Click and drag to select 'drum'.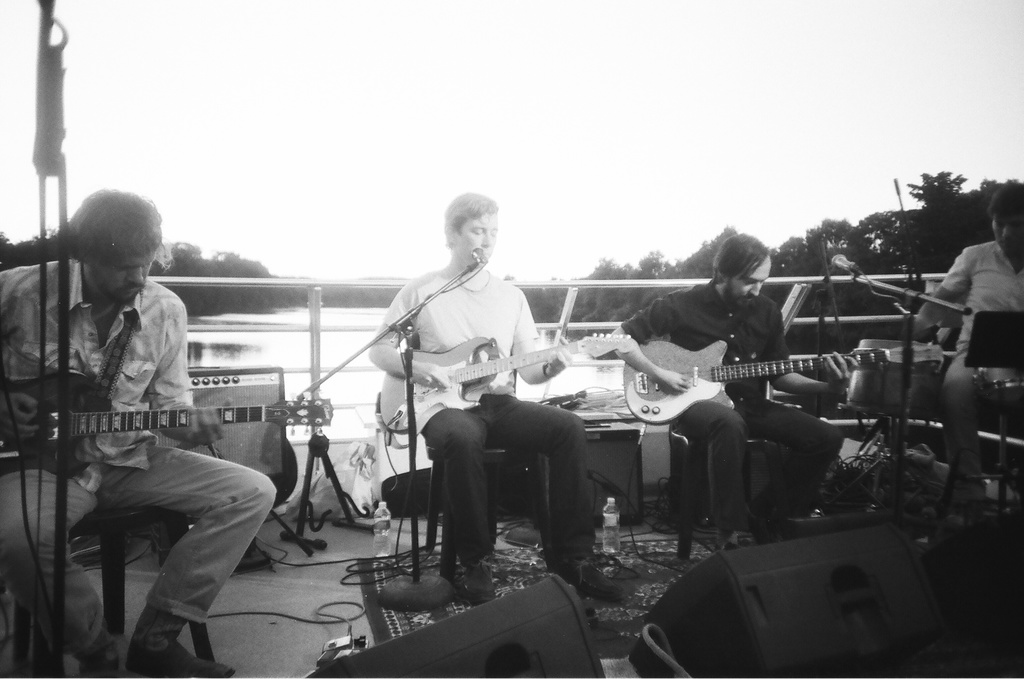
Selection: detection(842, 339, 943, 420).
